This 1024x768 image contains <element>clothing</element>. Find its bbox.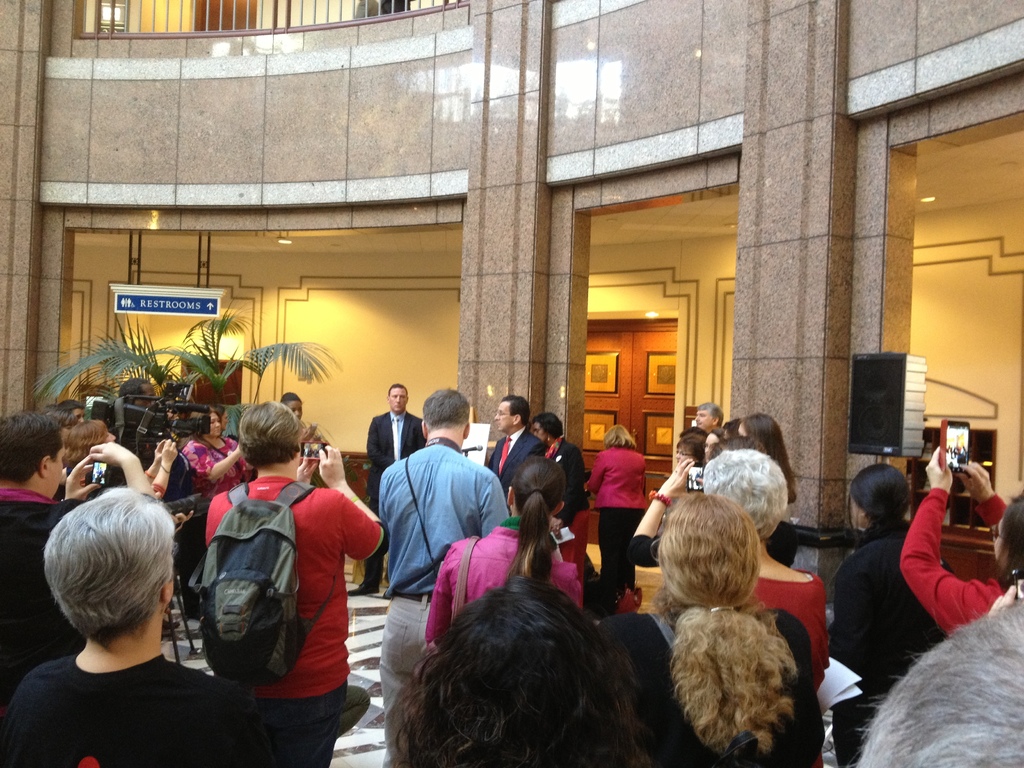
region(421, 518, 577, 643).
